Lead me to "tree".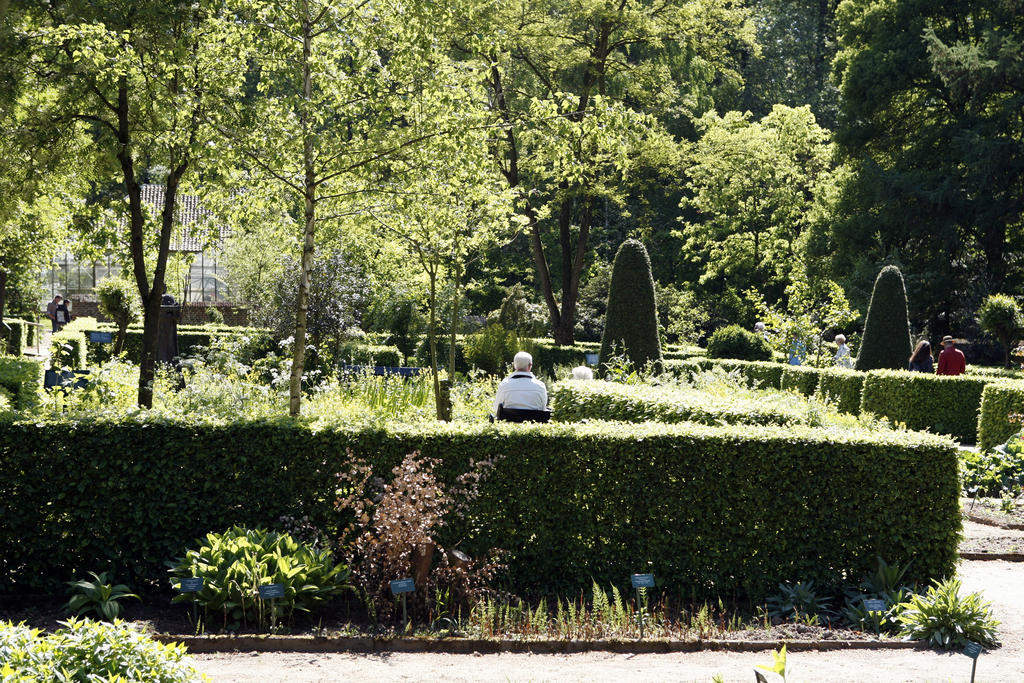
Lead to 140 0 502 416.
